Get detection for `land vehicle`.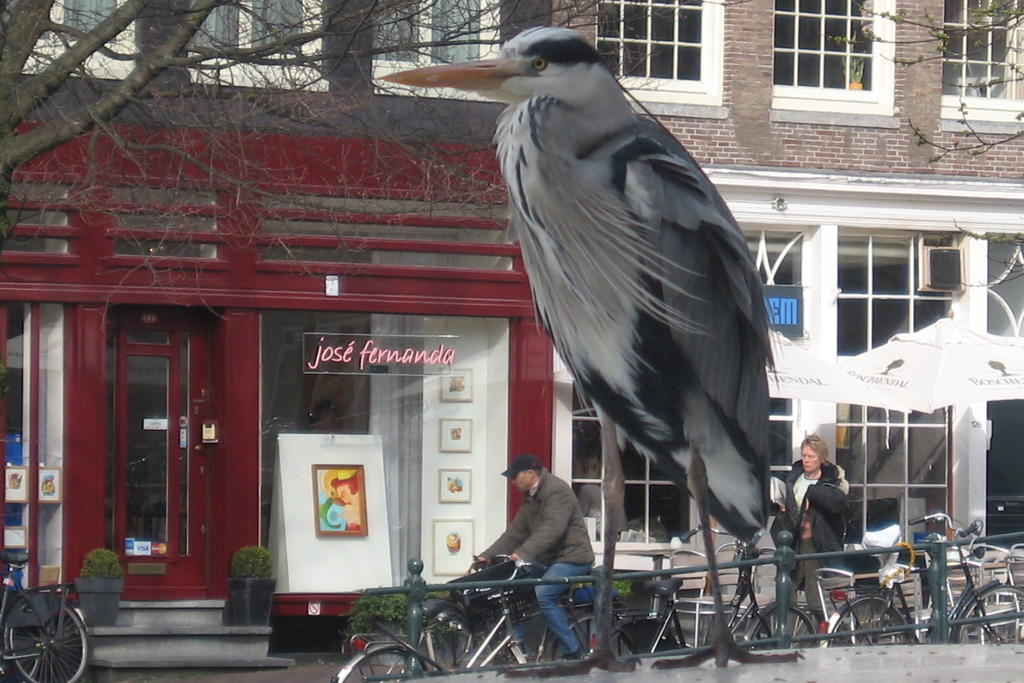
Detection: pyautogui.locateOnScreen(346, 573, 648, 681).
